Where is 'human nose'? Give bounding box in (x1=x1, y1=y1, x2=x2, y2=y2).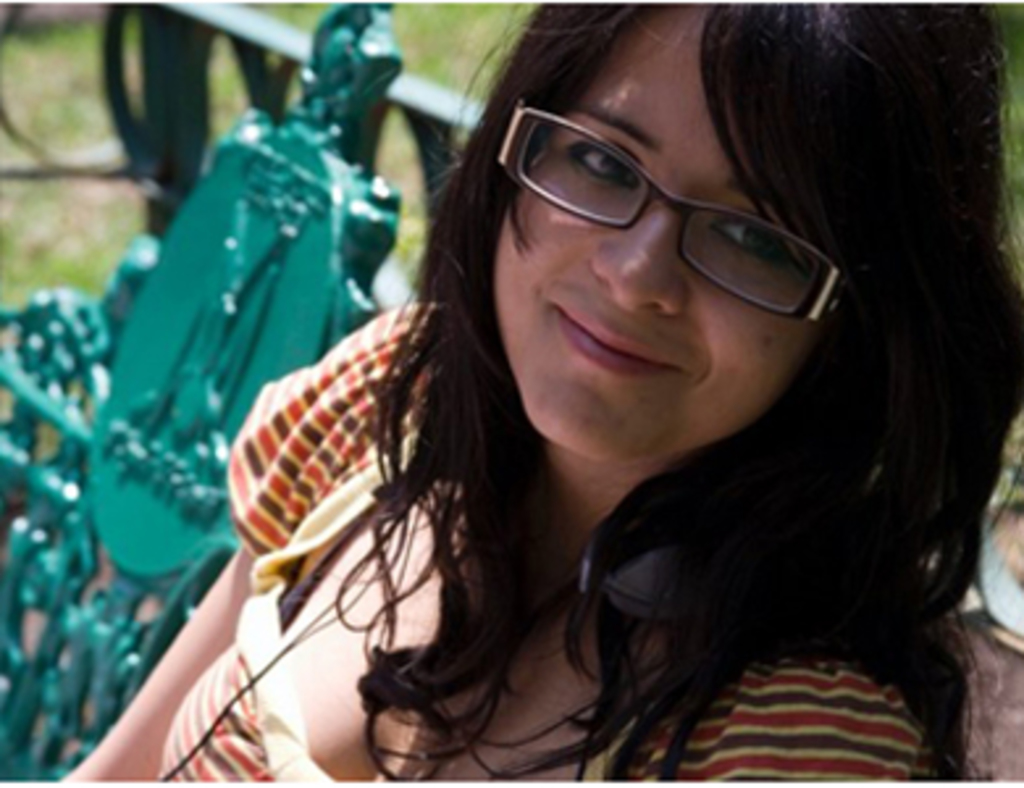
(x1=591, y1=215, x2=680, y2=318).
